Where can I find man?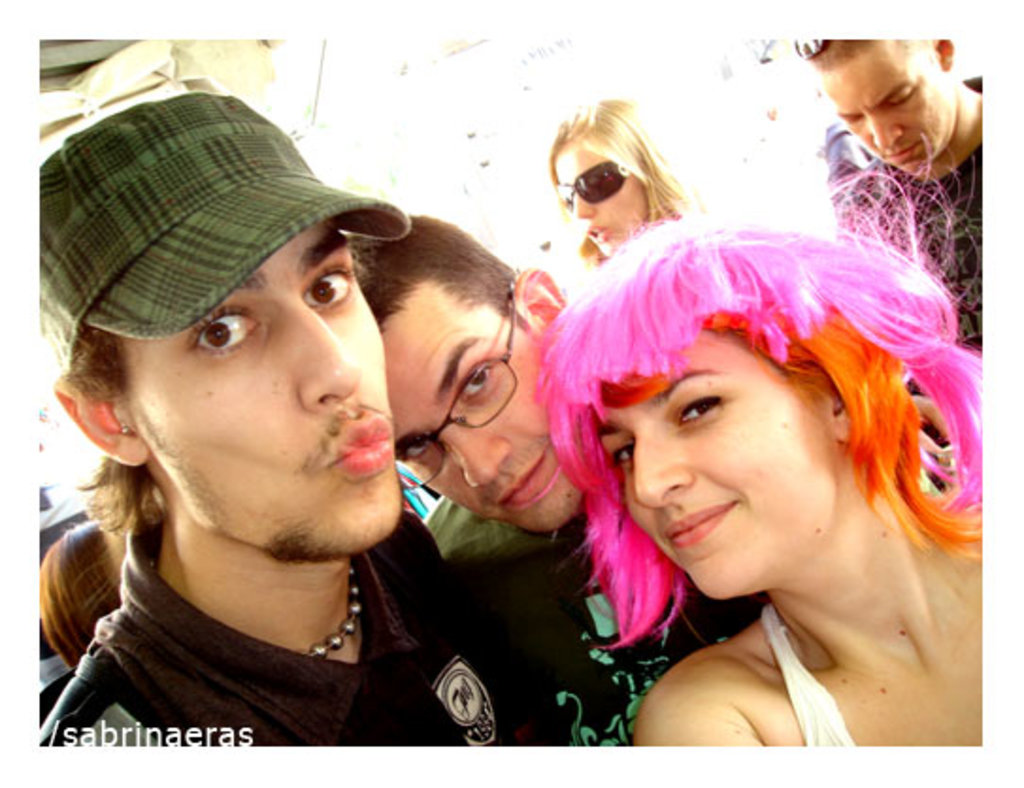
You can find it at select_region(30, 79, 536, 748).
